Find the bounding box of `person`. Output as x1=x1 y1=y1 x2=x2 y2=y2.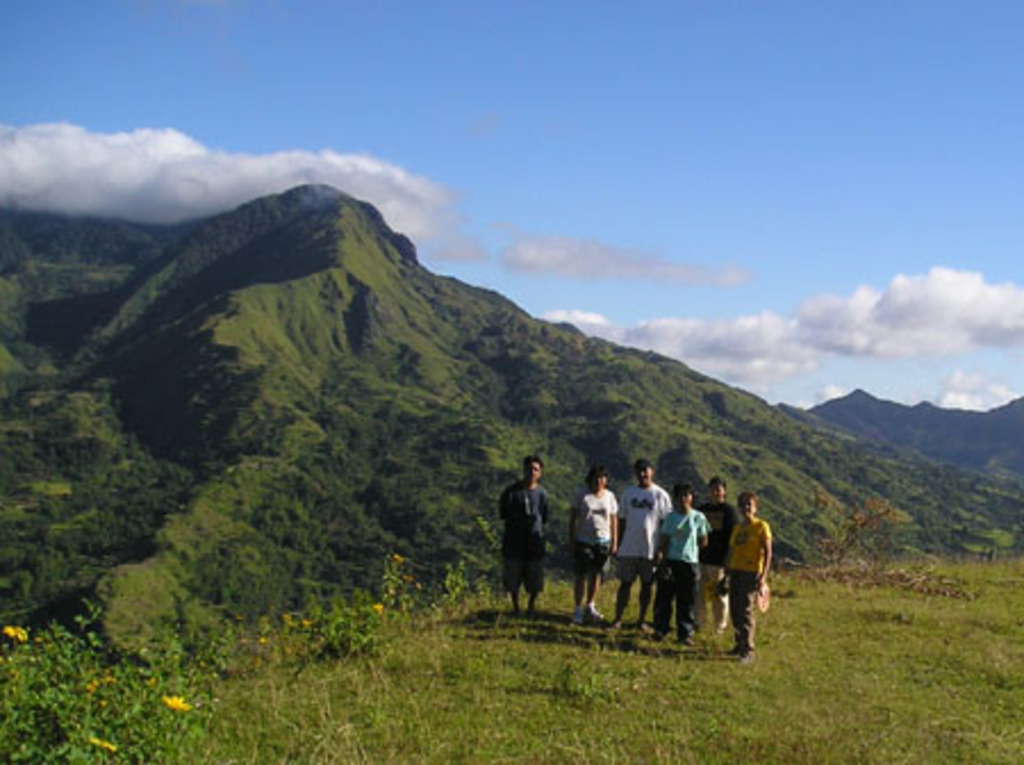
x1=562 y1=469 x2=621 y2=617.
